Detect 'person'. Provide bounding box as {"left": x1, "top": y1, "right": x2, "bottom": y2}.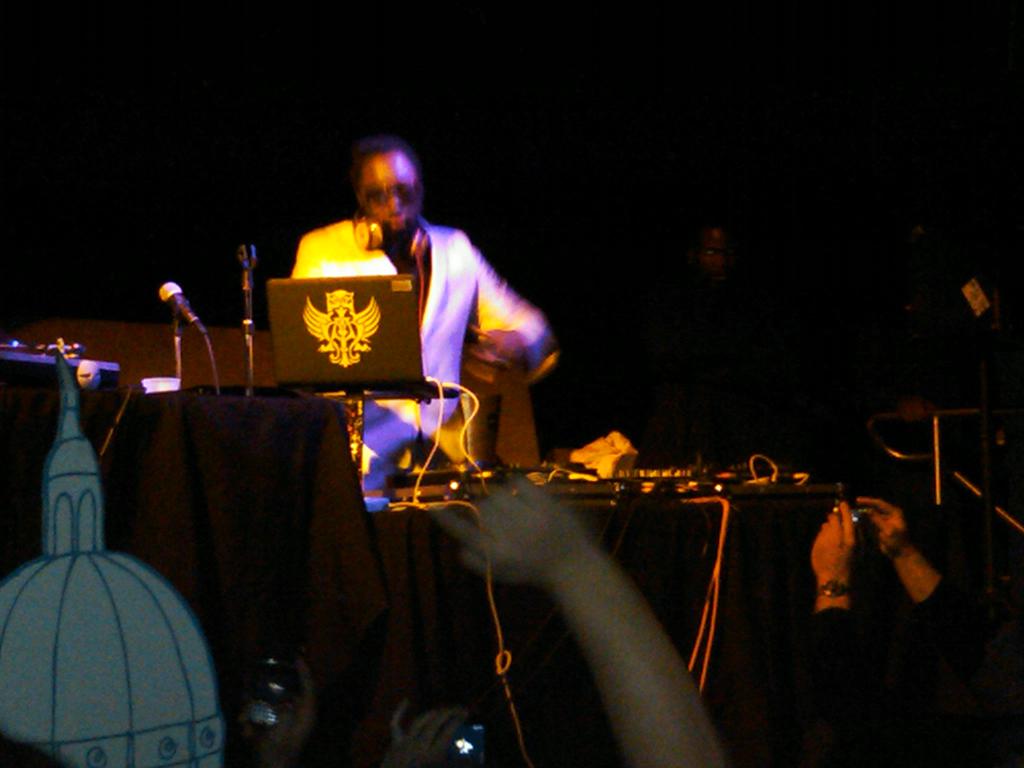
{"left": 799, "top": 493, "right": 1023, "bottom": 767}.
